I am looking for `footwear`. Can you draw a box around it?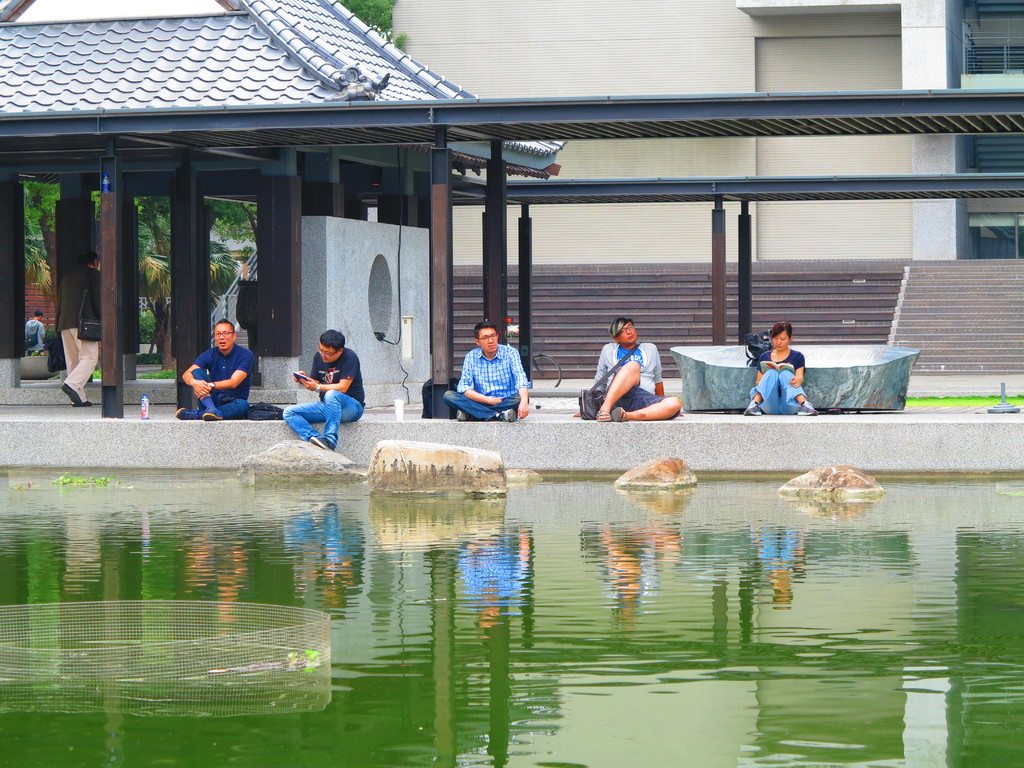
Sure, the bounding box is 594, 409, 612, 422.
